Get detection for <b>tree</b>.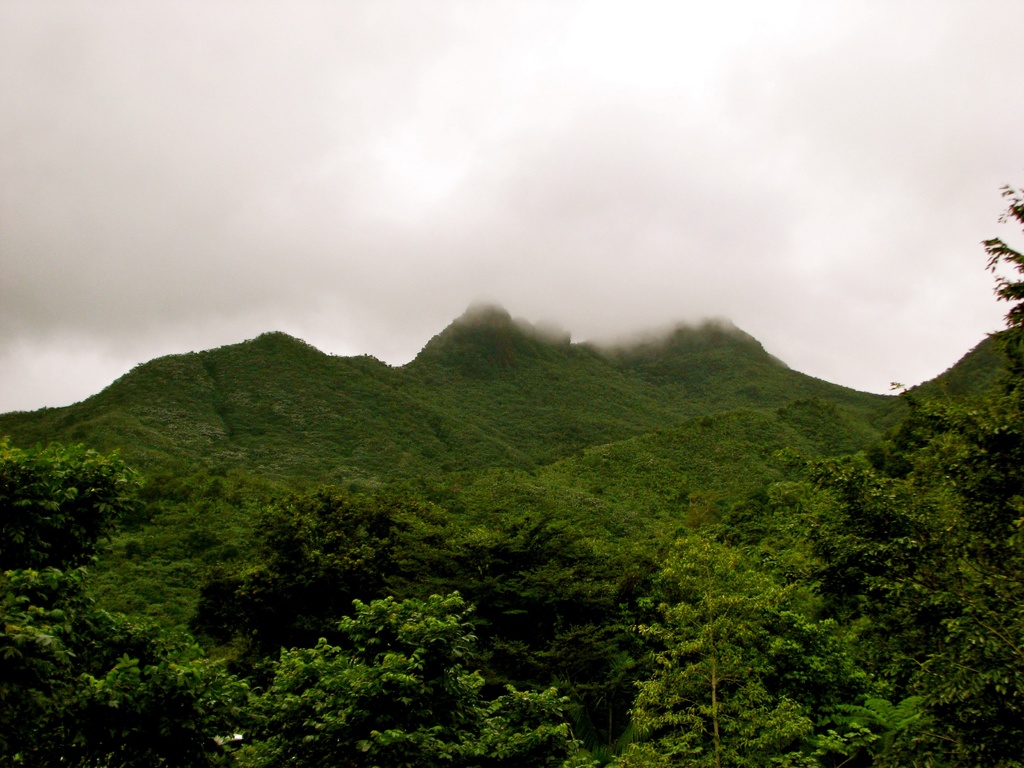
Detection: 218, 590, 479, 767.
